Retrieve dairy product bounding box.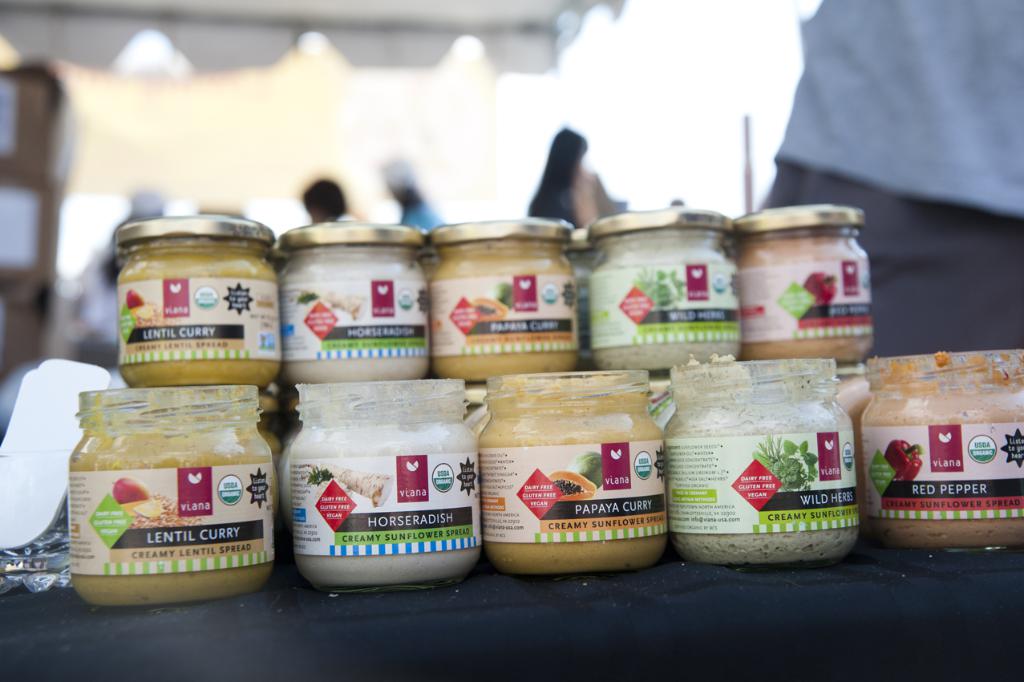
Bounding box: bbox=(116, 247, 283, 388).
